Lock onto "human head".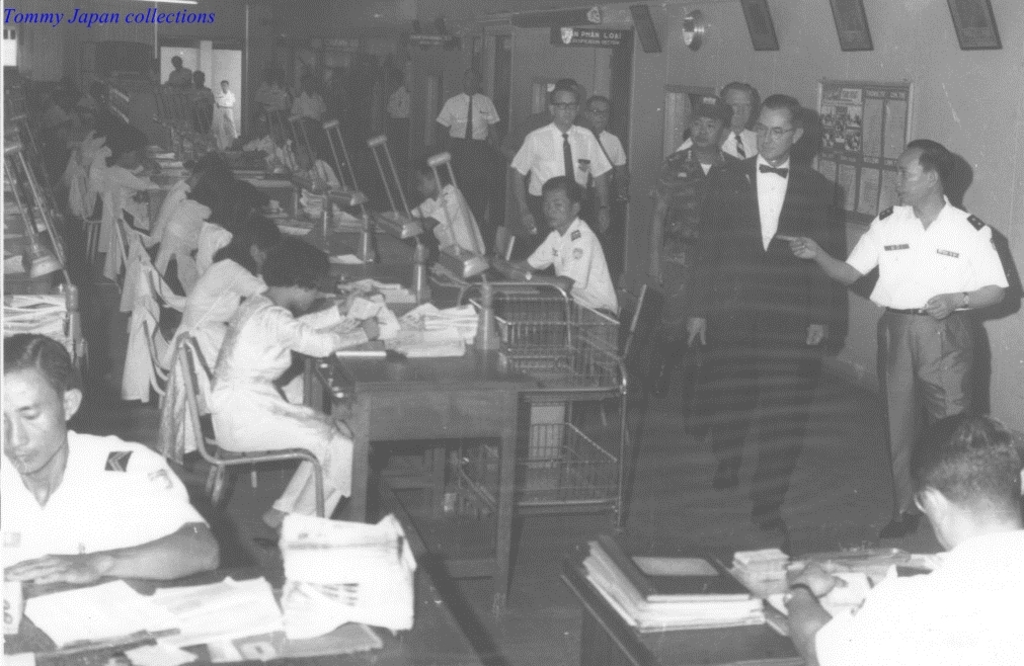
Locked: 583,93,614,131.
